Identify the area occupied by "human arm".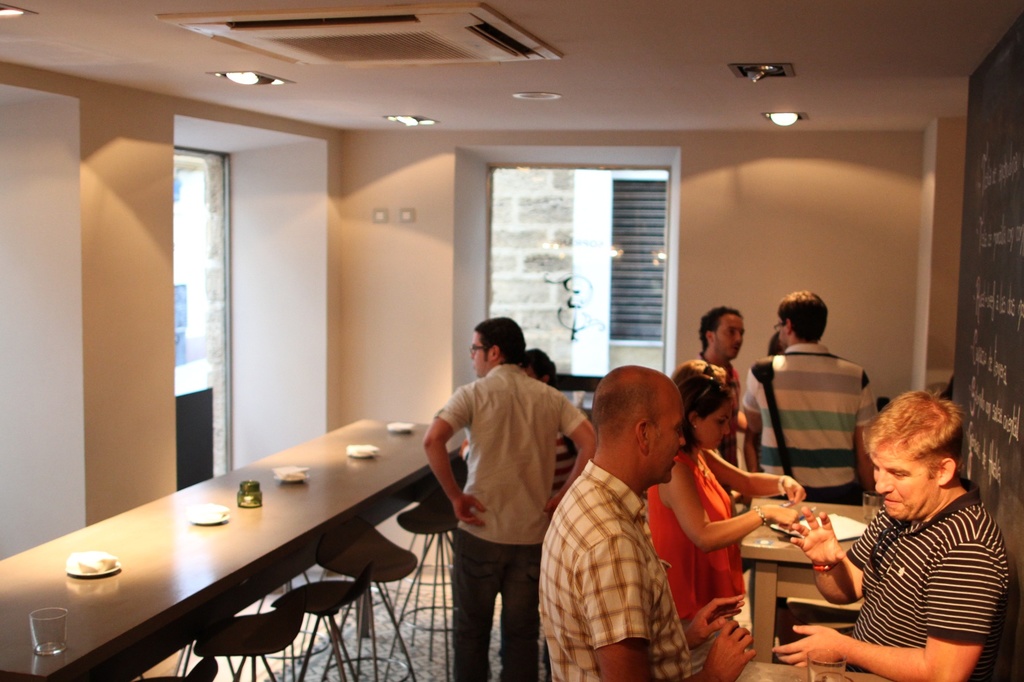
Area: locate(844, 365, 893, 500).
